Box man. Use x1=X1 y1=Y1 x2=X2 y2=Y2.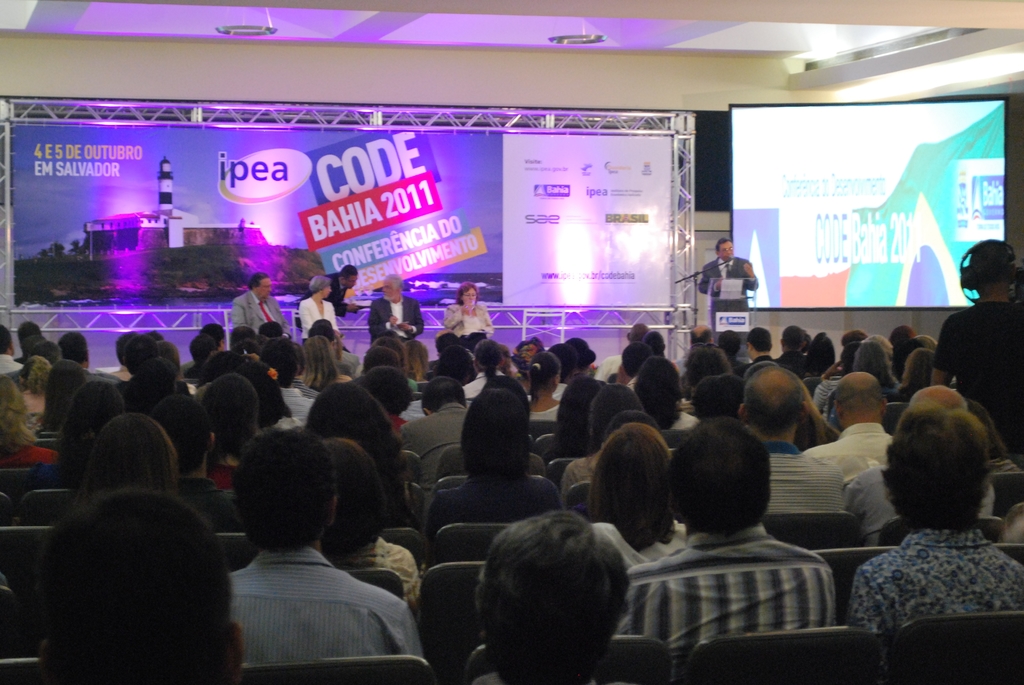
x1=698 y1=242 x2=765 y2=346.
